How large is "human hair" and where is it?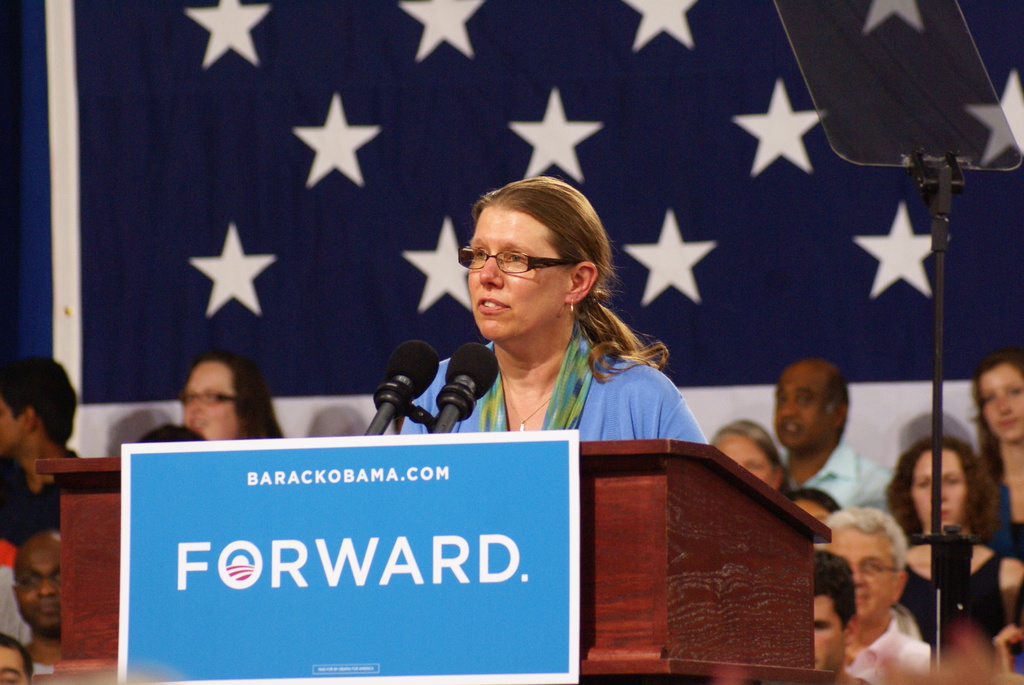
Bounding box: 456/172/613/331.
